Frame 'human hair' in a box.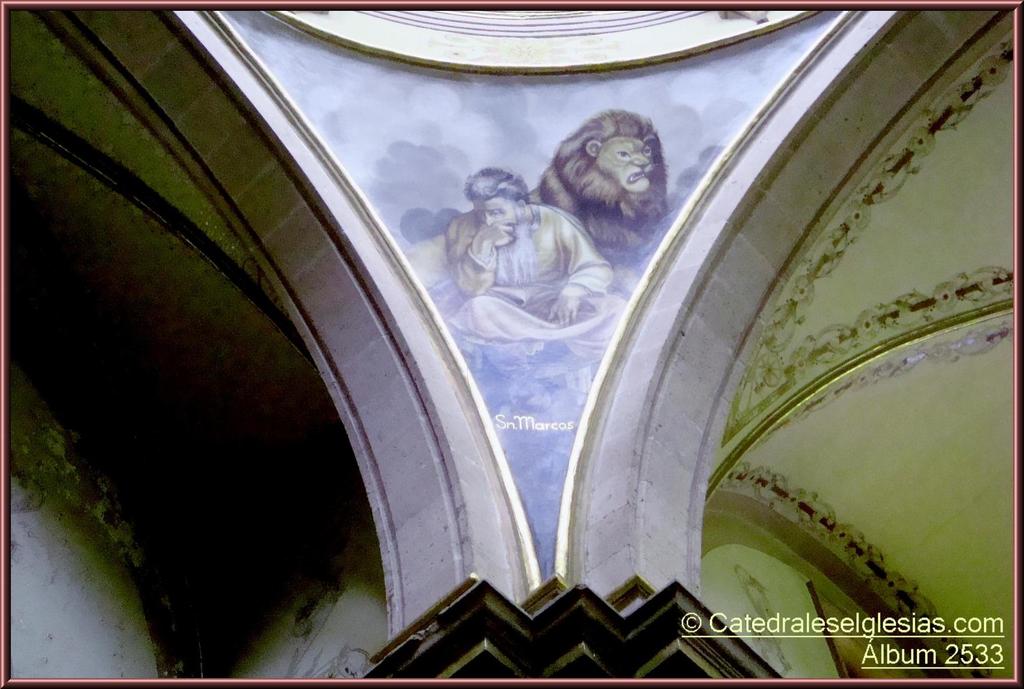
(463, 167, 529, 210).
